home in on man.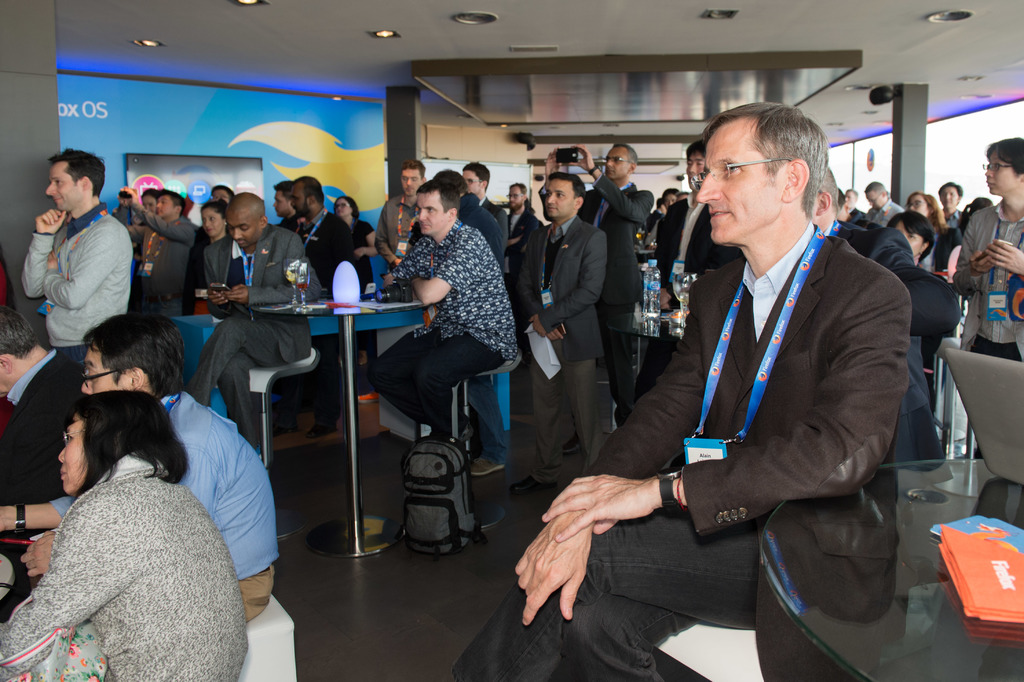
Homed in at 383 181 511 446.
